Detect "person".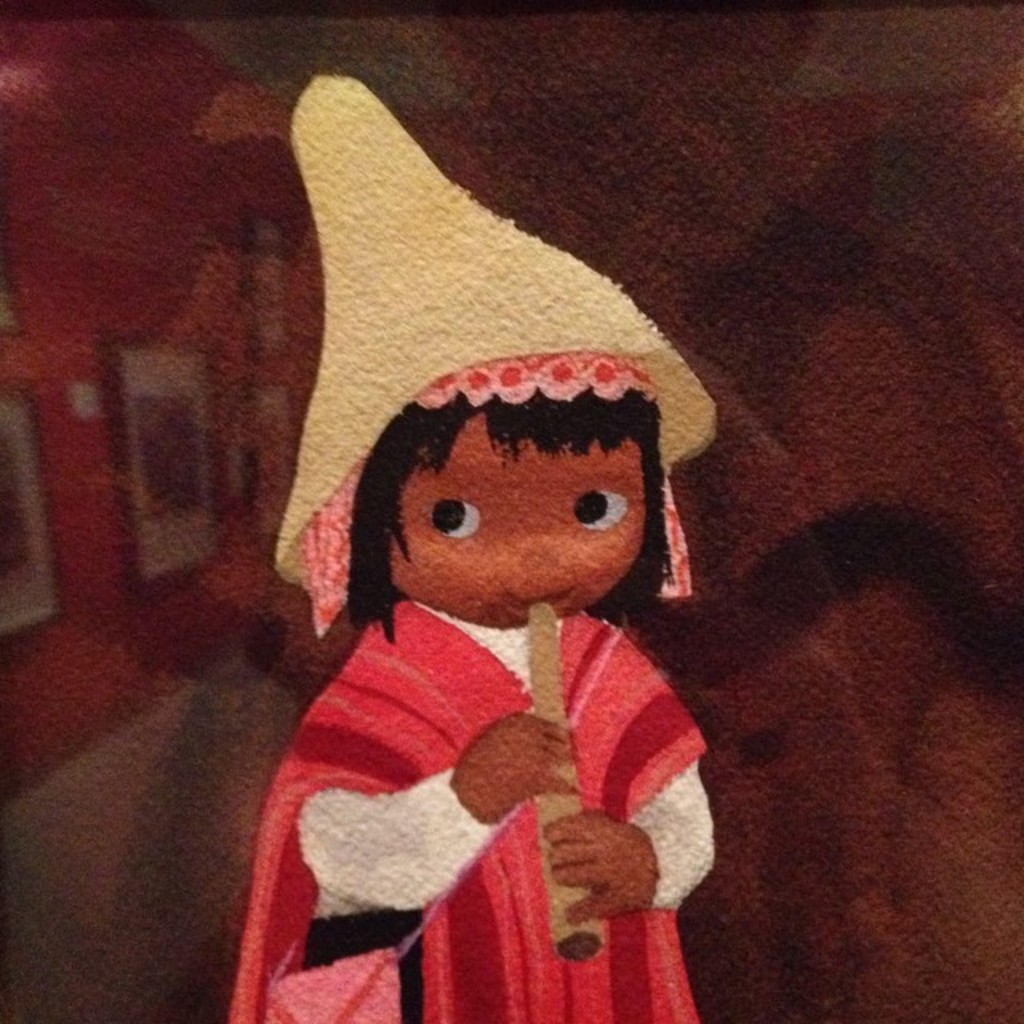
Detected at [221,77,715,1022].
